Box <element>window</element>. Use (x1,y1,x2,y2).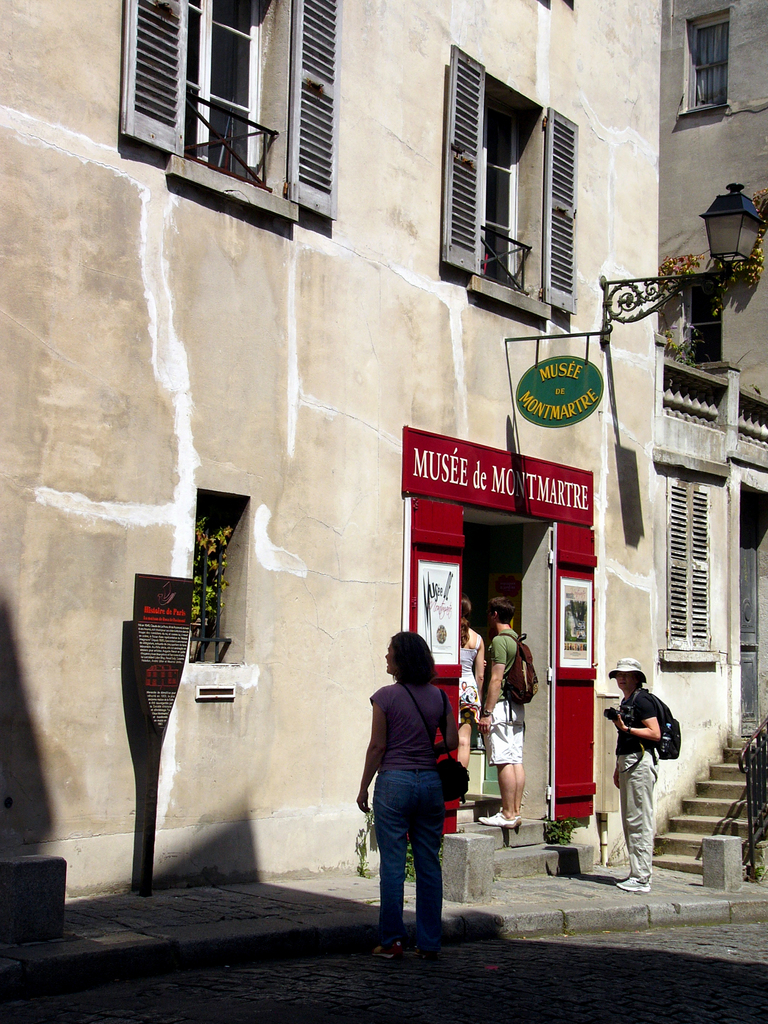
(692,8,724,118).
